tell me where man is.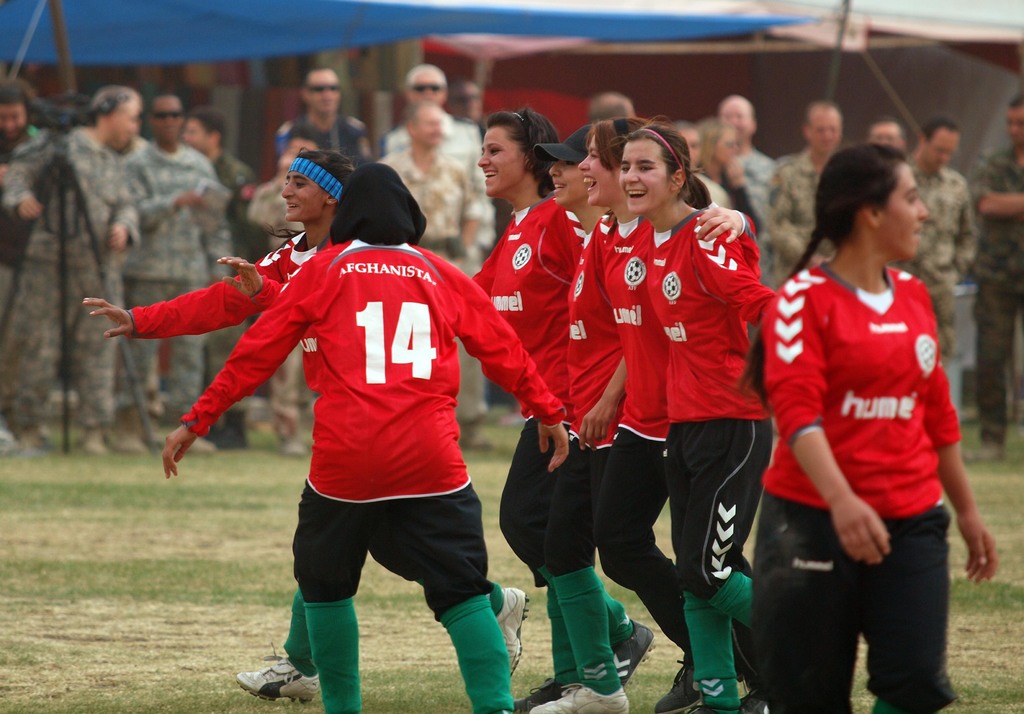
man is at x1=378, y1=97, x2=477, y2=447.
